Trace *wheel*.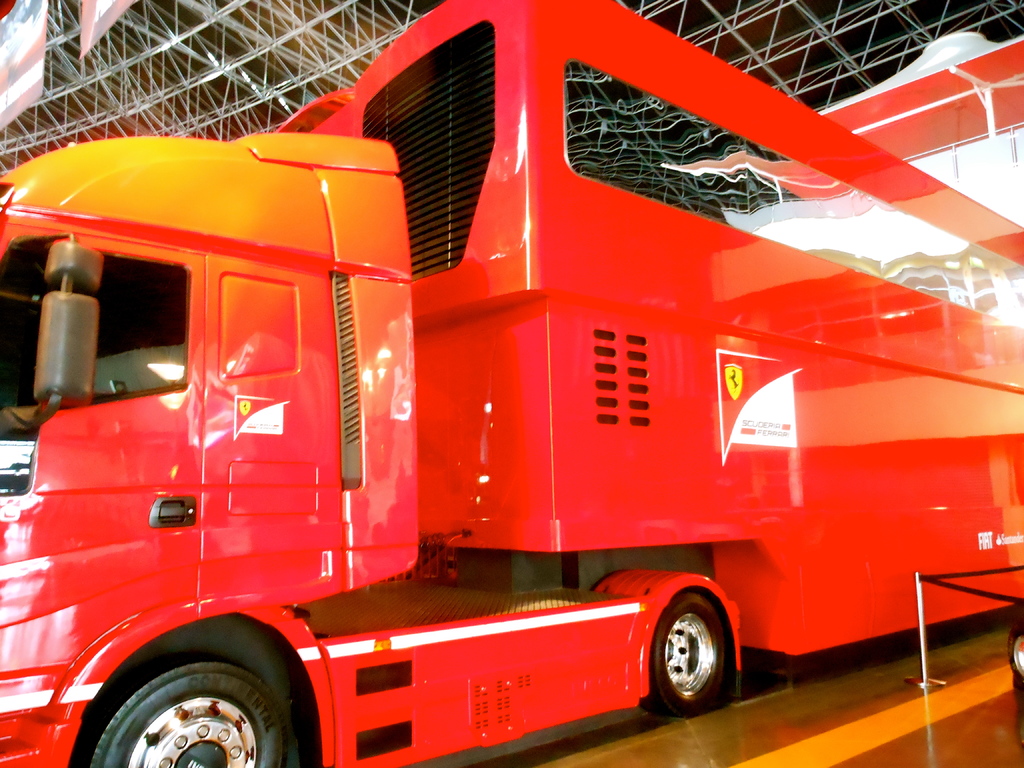
Traced to rect(79, 657, 305, 765).
